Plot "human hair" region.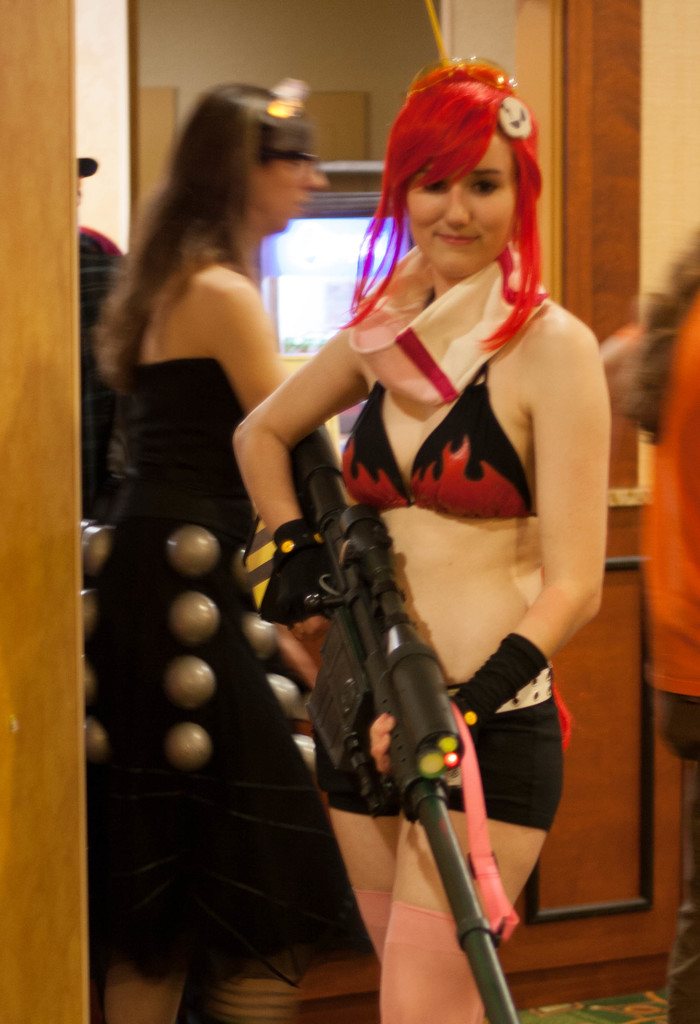
Plotted at 98, 82, 314, 383.
